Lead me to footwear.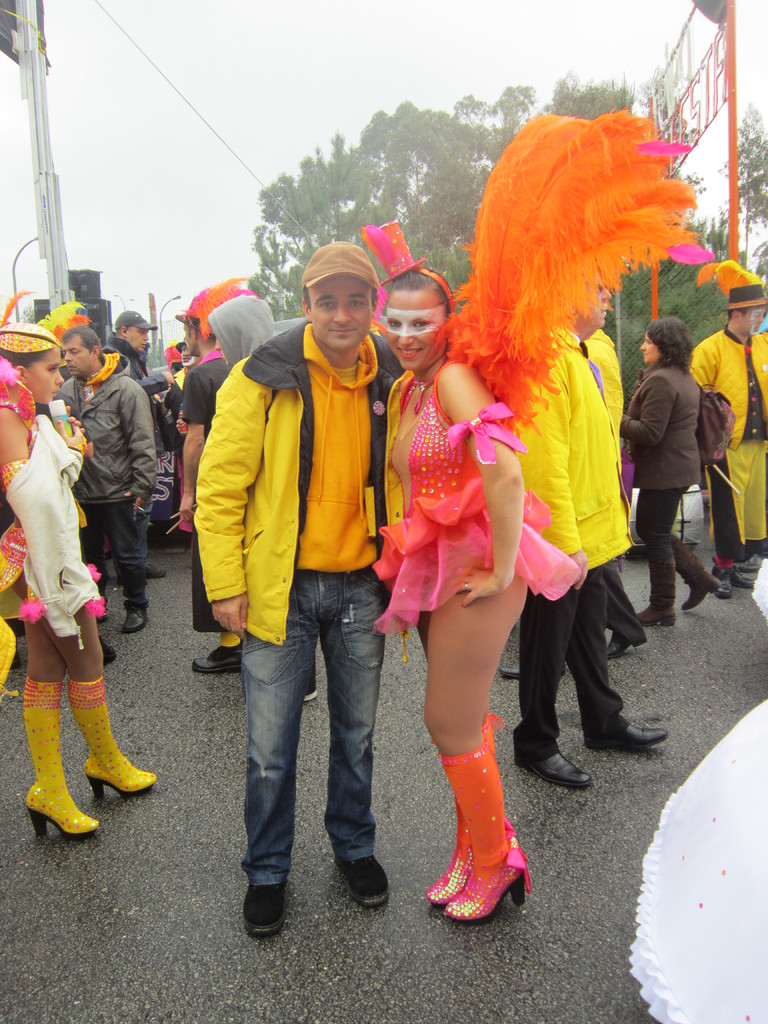
Lead to [x1=303, y1=663, x2=319, y2=701].
